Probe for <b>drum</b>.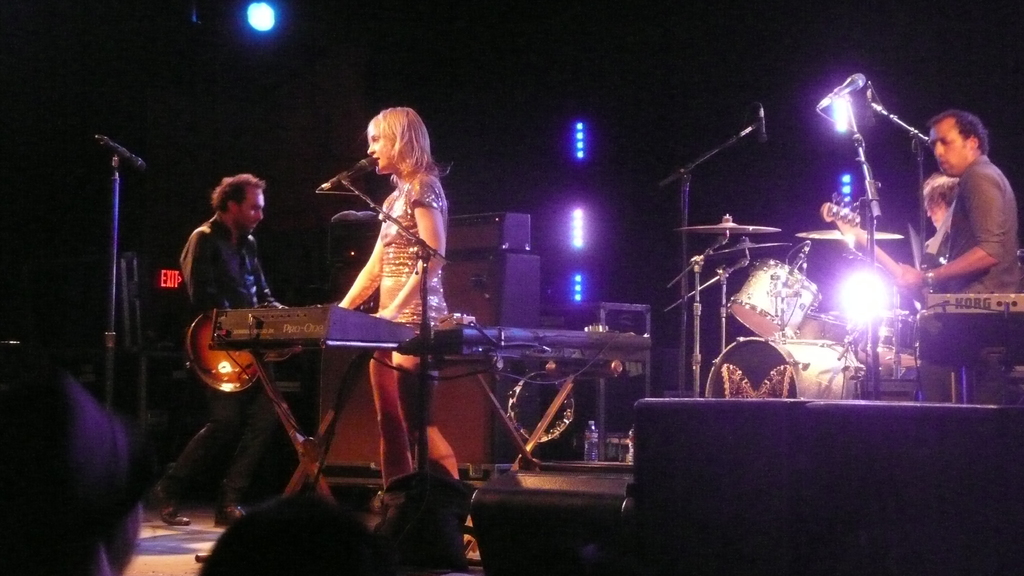
Probe result: Rect(797, 310, 855, 340).
